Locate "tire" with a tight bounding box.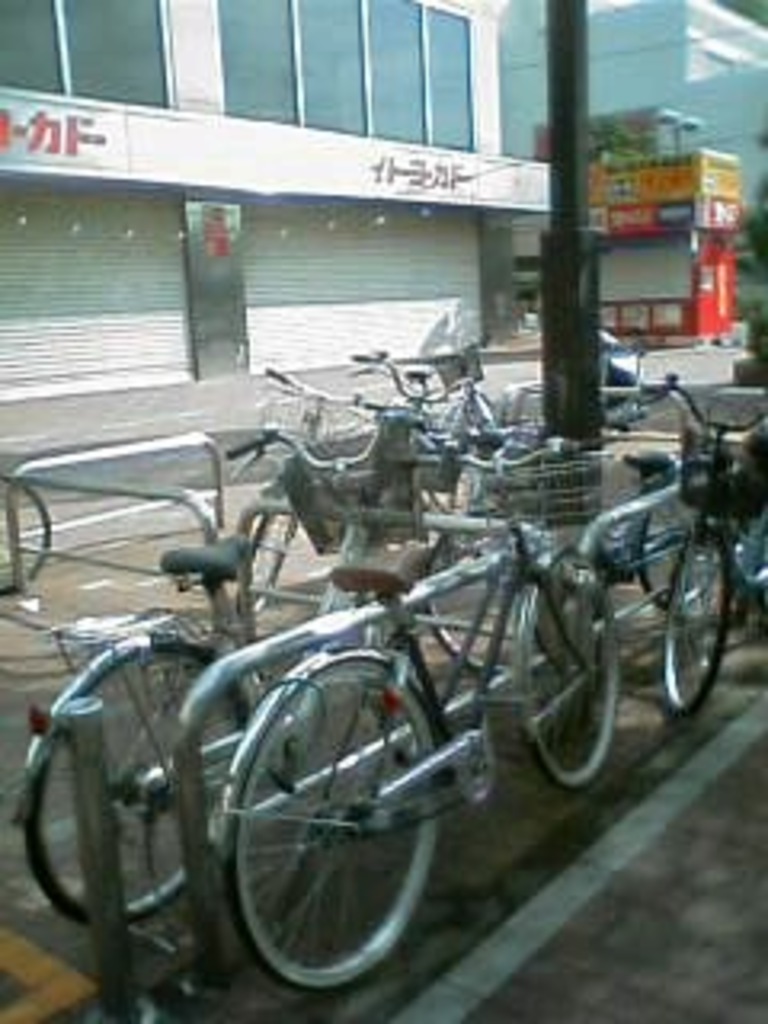
BBox(640, 502, 698, 611).
